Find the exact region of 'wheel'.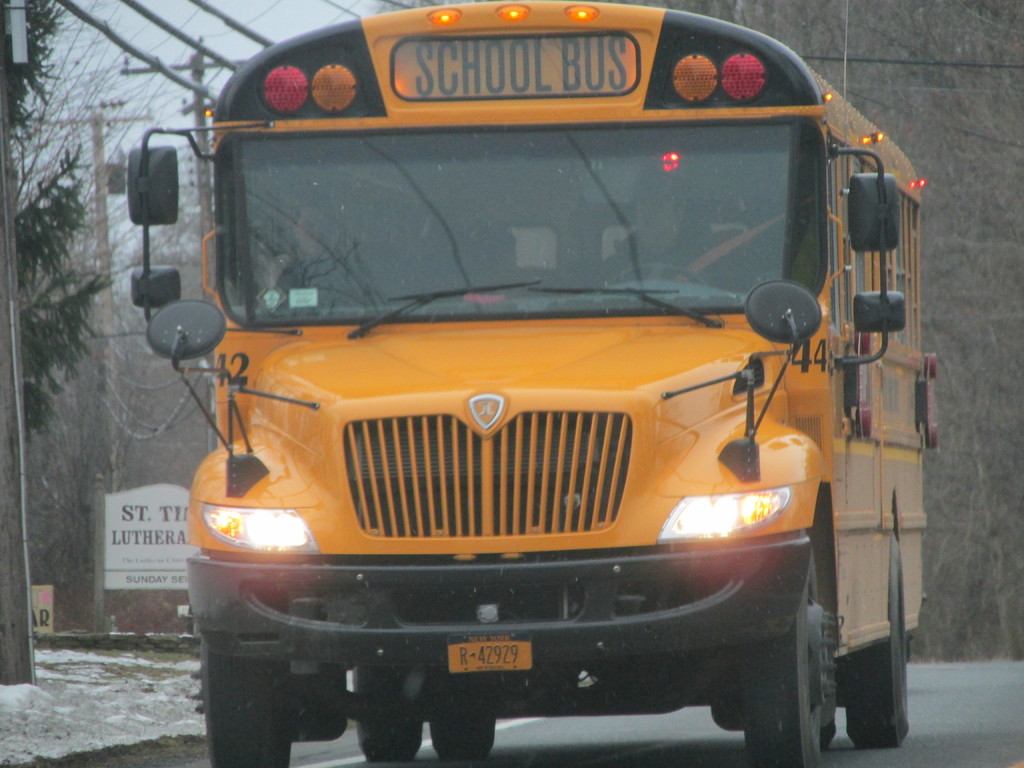
Exact region: 758 565 868 757.
